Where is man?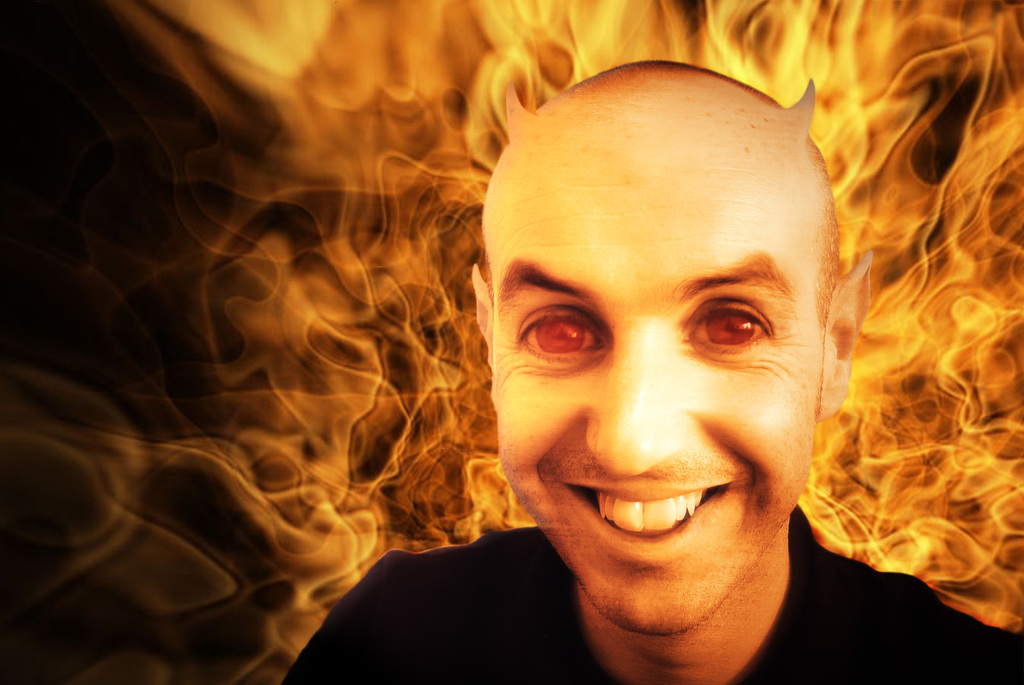
rect(360, 60, 973, 684).
